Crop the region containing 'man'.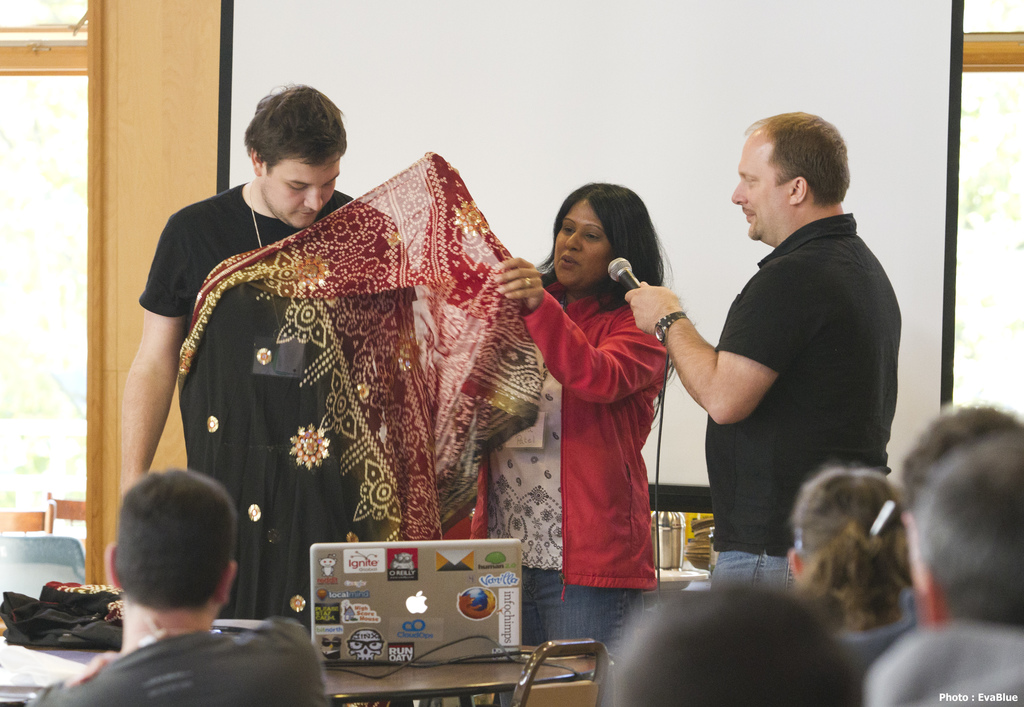
Crop region: box=[28, 467, 328, 706].
